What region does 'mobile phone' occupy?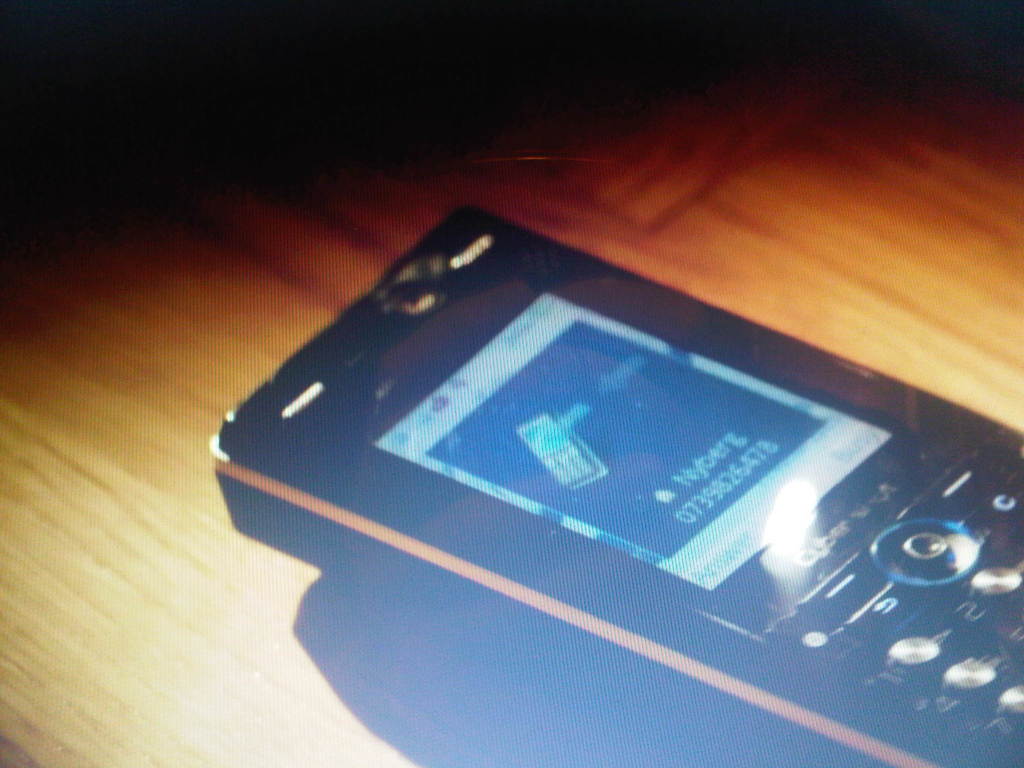
189,184,1023,736.
